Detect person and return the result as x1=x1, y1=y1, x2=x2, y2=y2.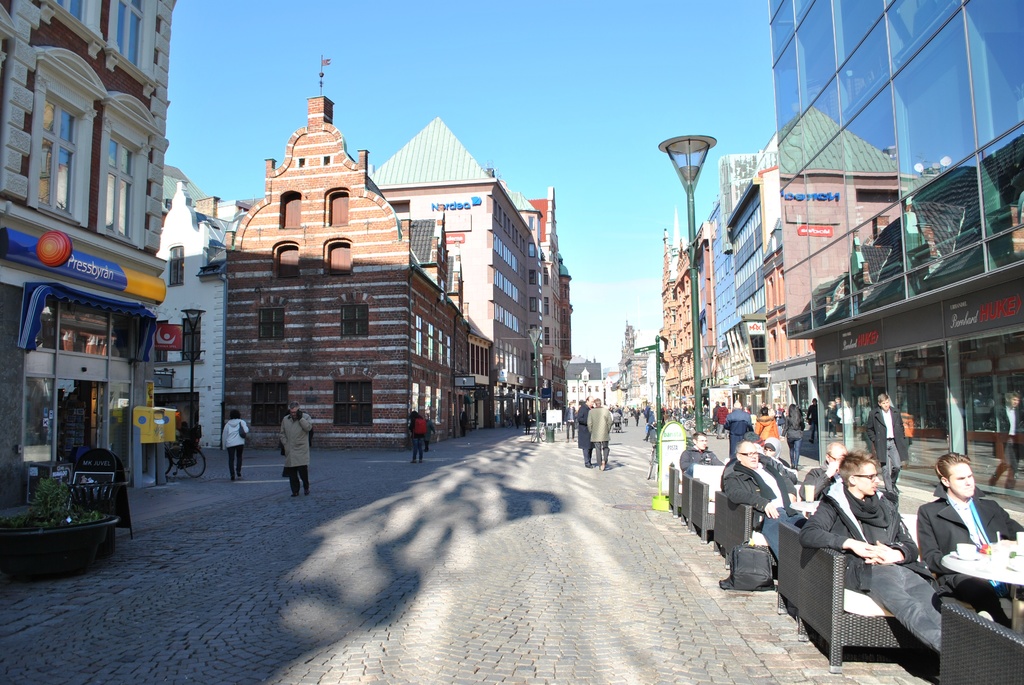
x1=410, y1=411, x2=426, y2=462.
